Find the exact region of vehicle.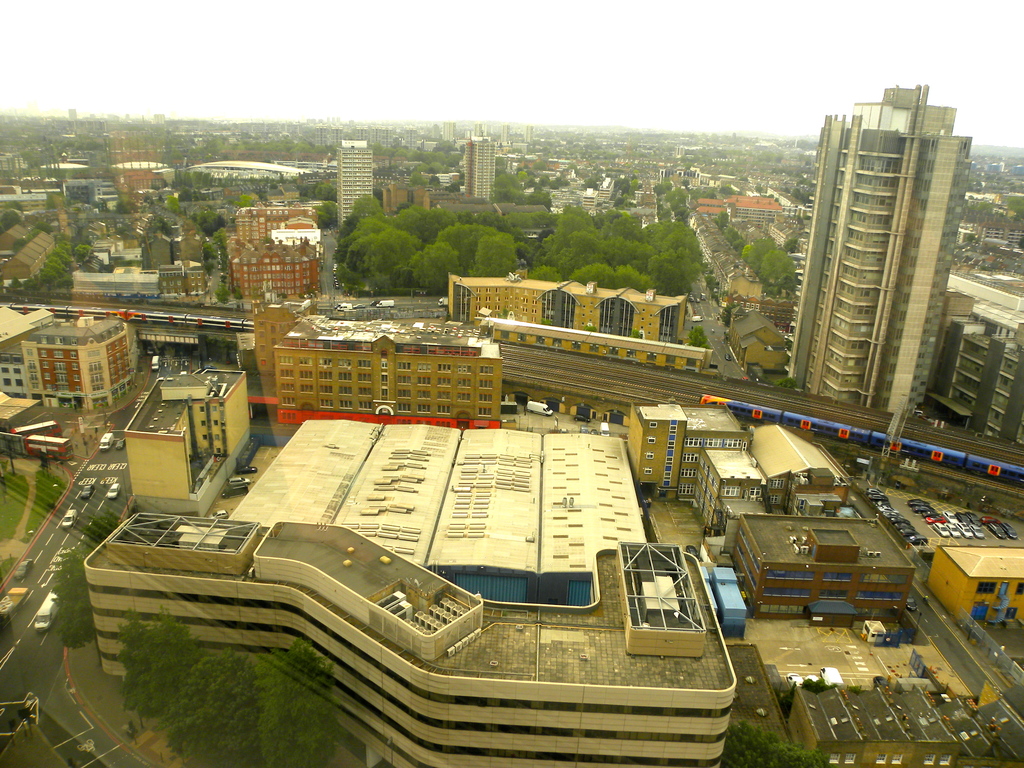
Exact region: detection(700, 292, 705, 300).
